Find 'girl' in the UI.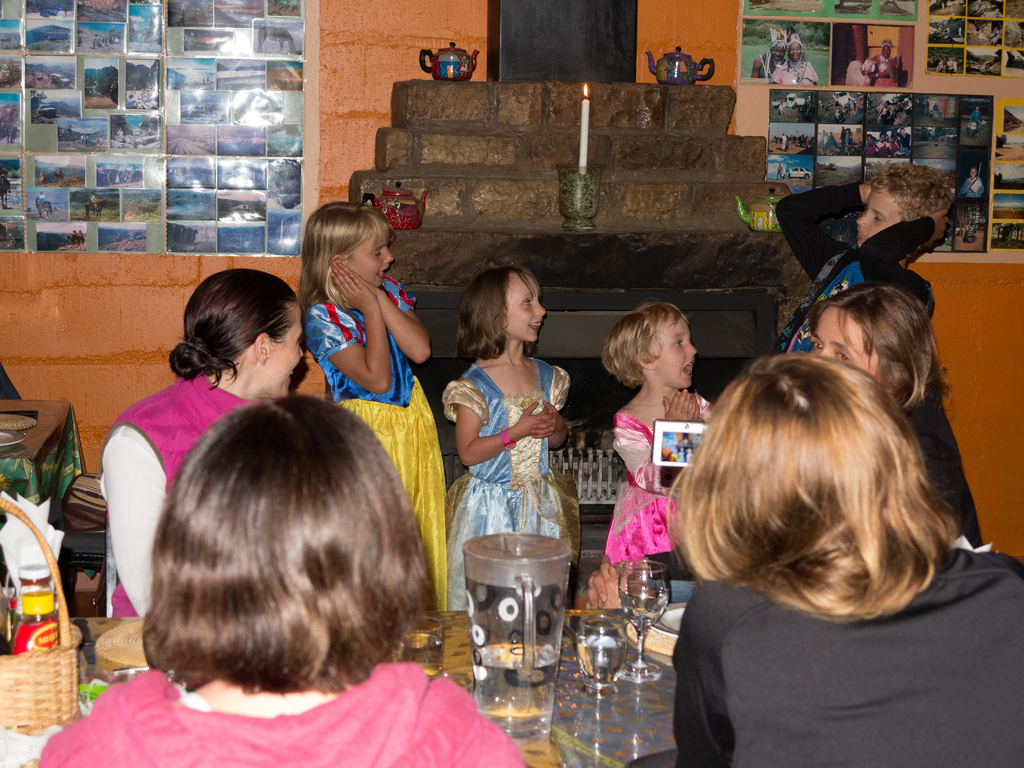
UI element at rect(296, 205, 453, 612).
